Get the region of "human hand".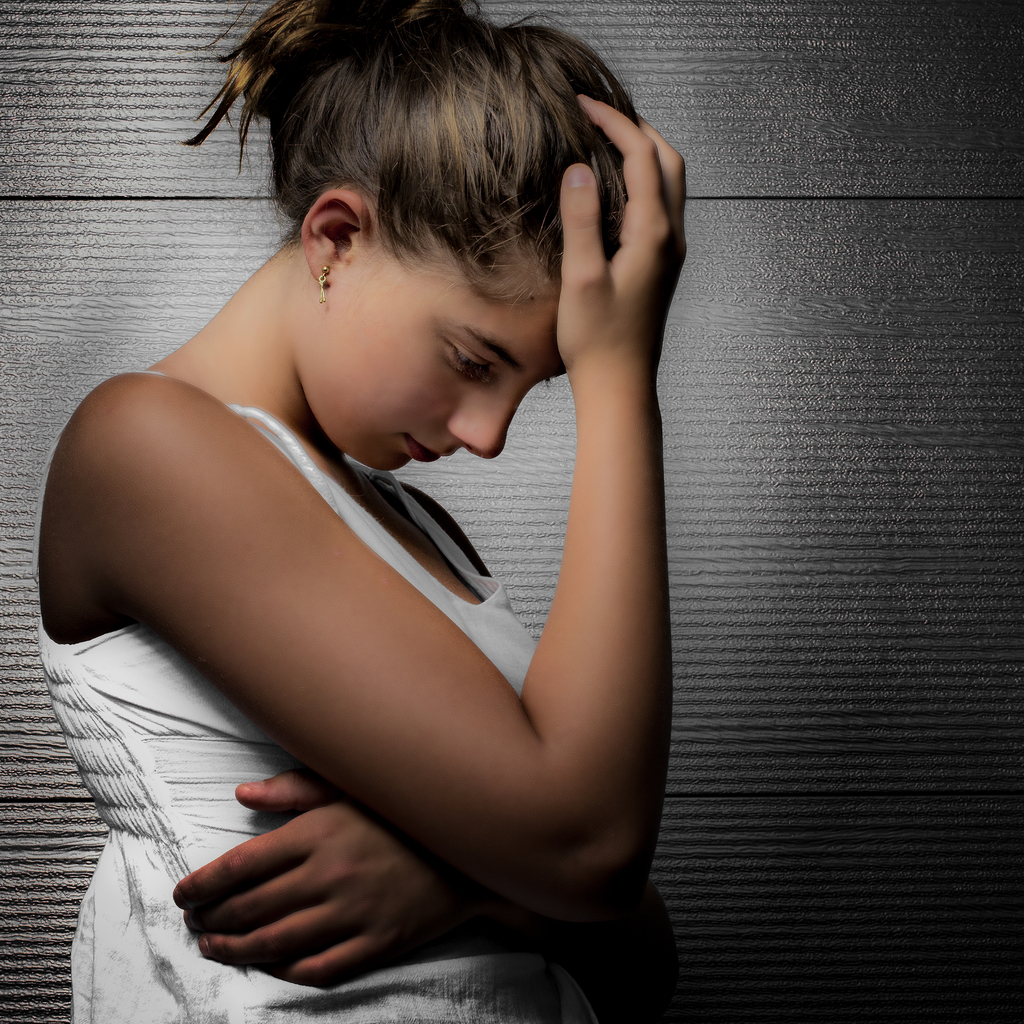
x1=166 y1=771 x2=509 y2=993.
